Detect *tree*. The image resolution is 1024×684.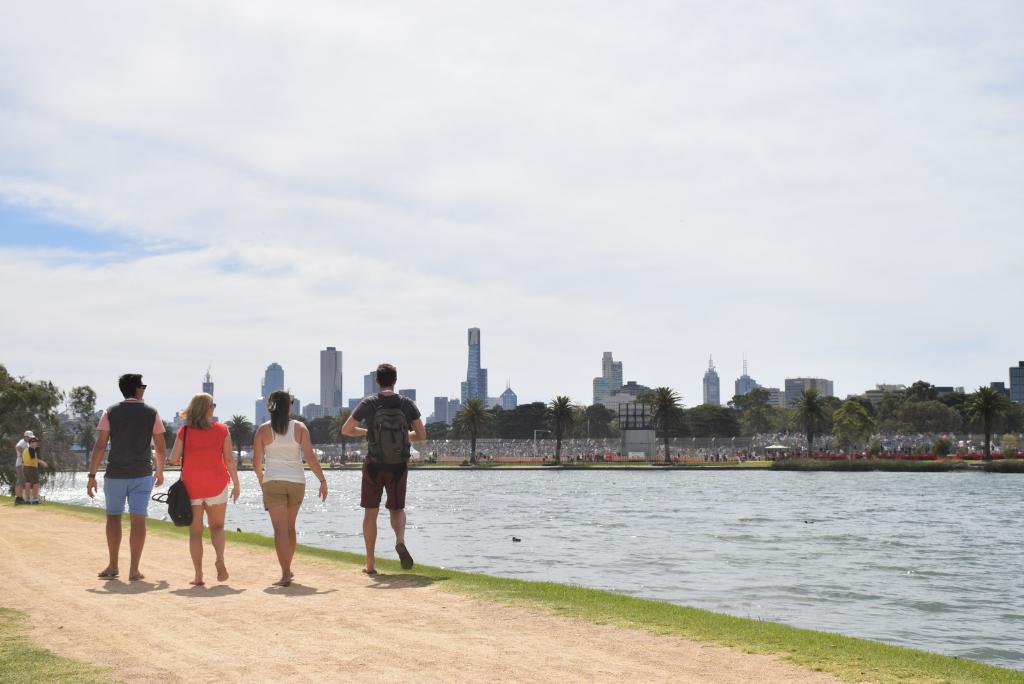
pyautogui.locateOnScreen(646, 383, 687, 462).
